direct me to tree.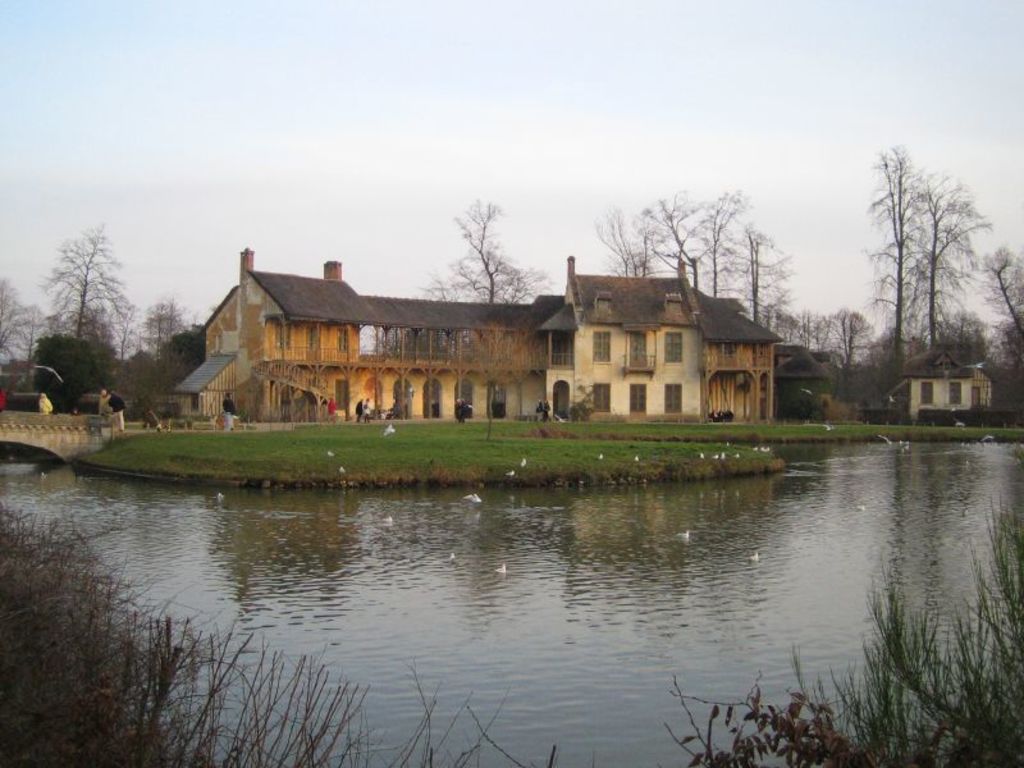
Direction: 709,182,748,294.
